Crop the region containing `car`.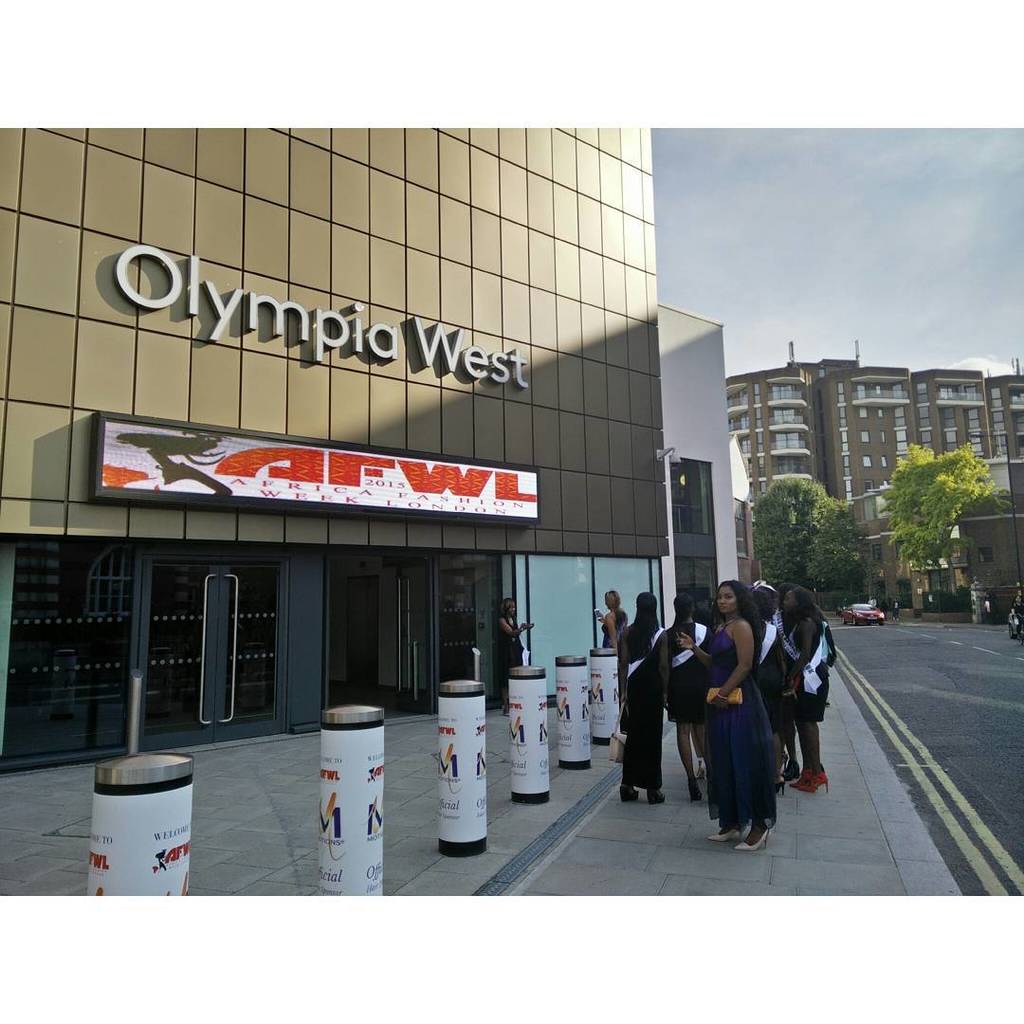
Crop region: [x1=843, y1=605, x2=886, y2=627].
